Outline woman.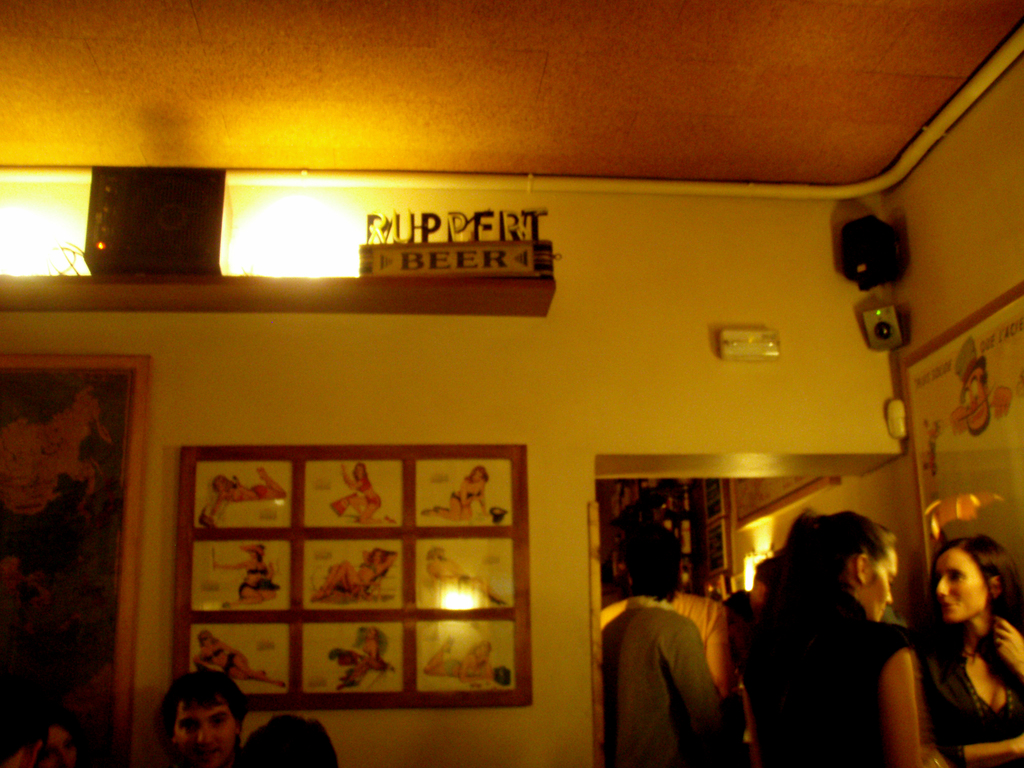
Outline: region(424, 636, 494, 680).
